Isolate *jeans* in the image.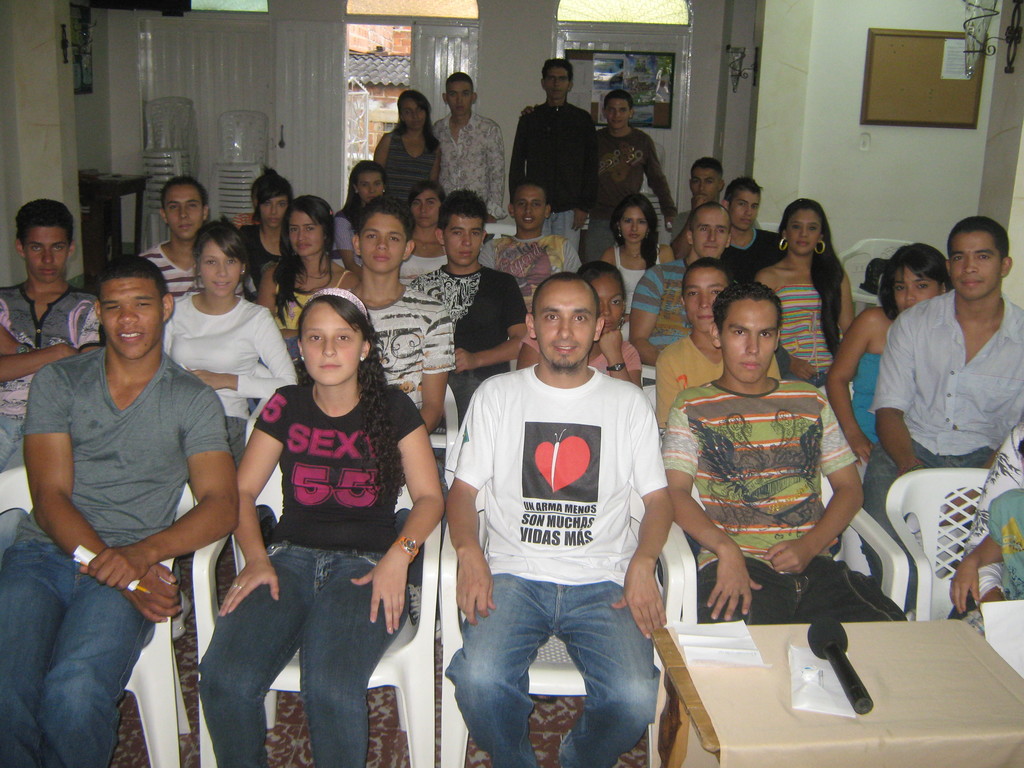
Isolated region: select_region(866, 437, 1002, 616).
